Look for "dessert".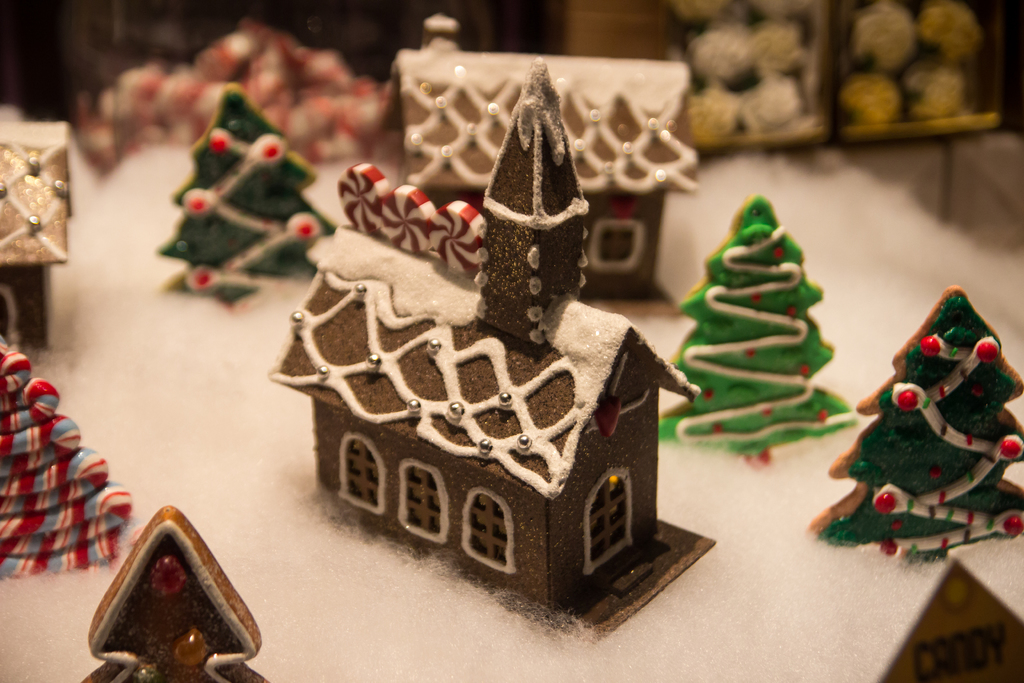
Found: pyautogui.locateOnScreen(237, 120, 728, 636).
